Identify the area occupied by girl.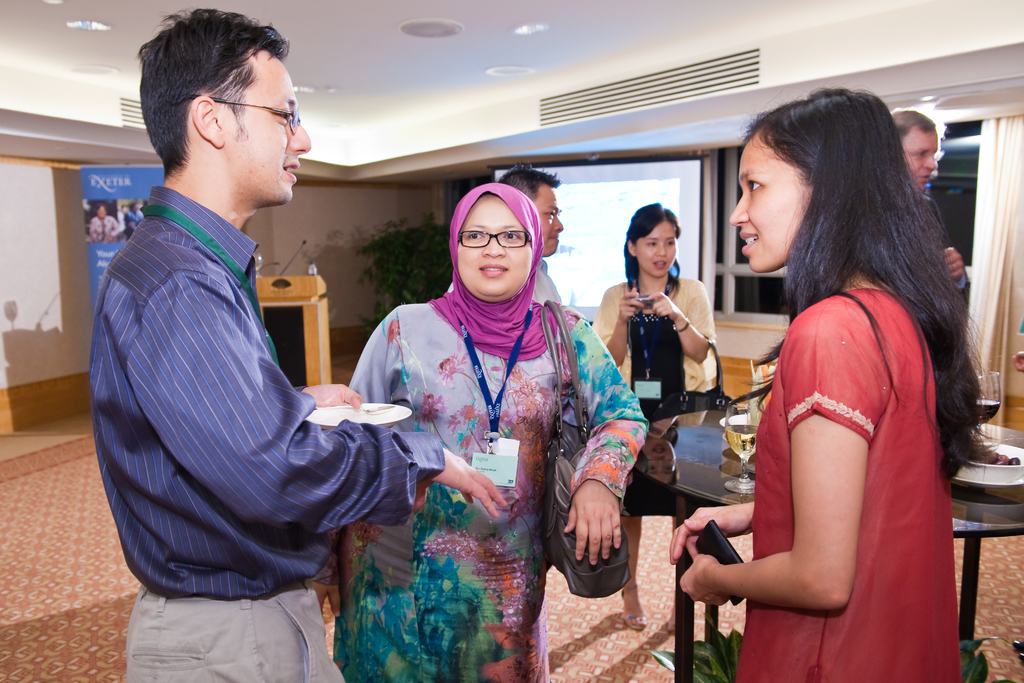
Area: bbox=[345, 190, 647, 674].
